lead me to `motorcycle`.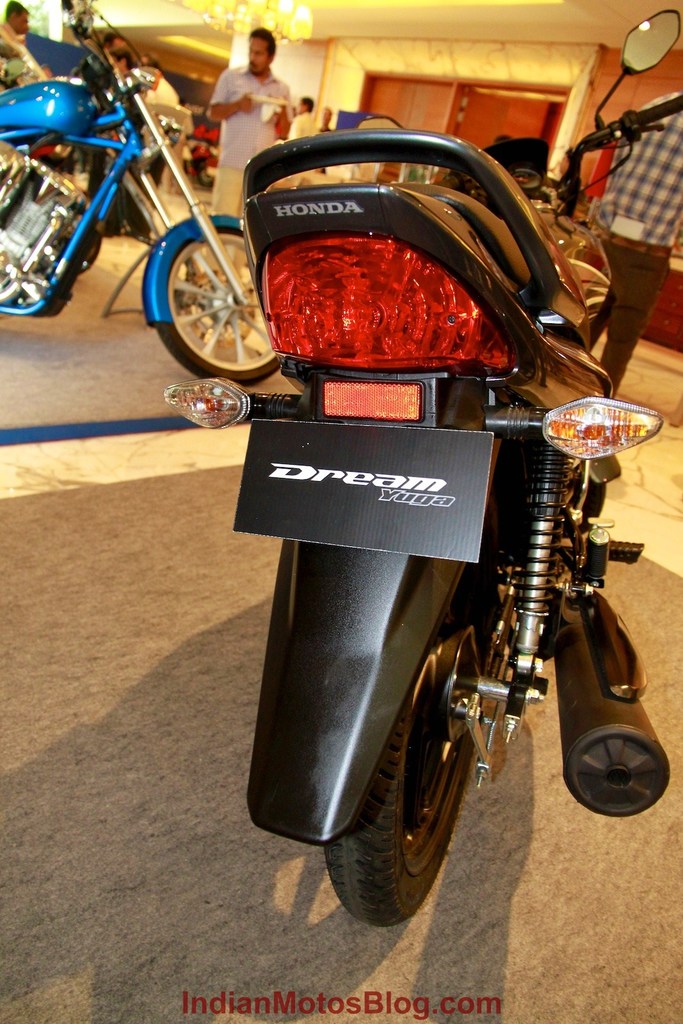
Lead to [left=0, top=1, right=285, bottom=390].
